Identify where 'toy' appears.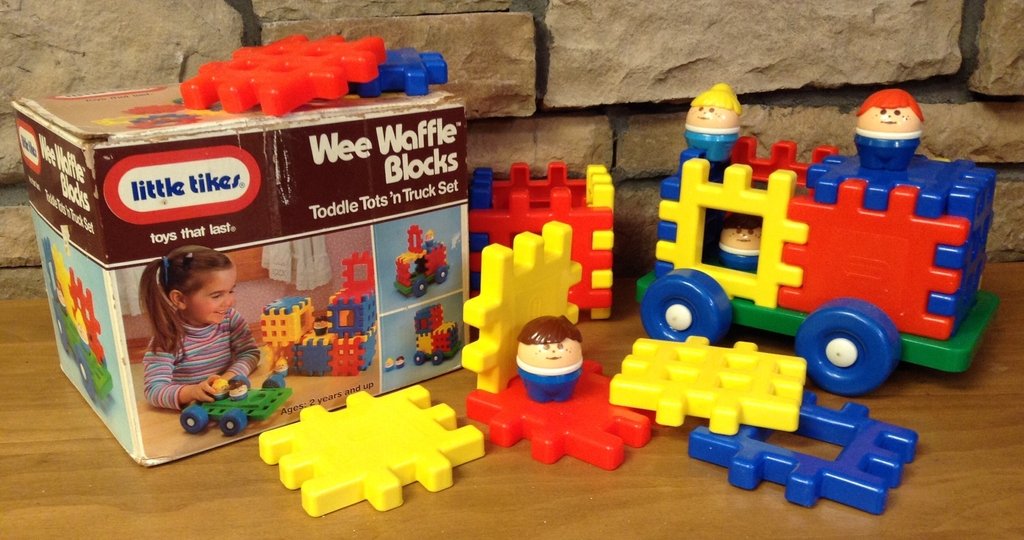
Appears at x1=344 y1=51 x2=449 y2=97.
